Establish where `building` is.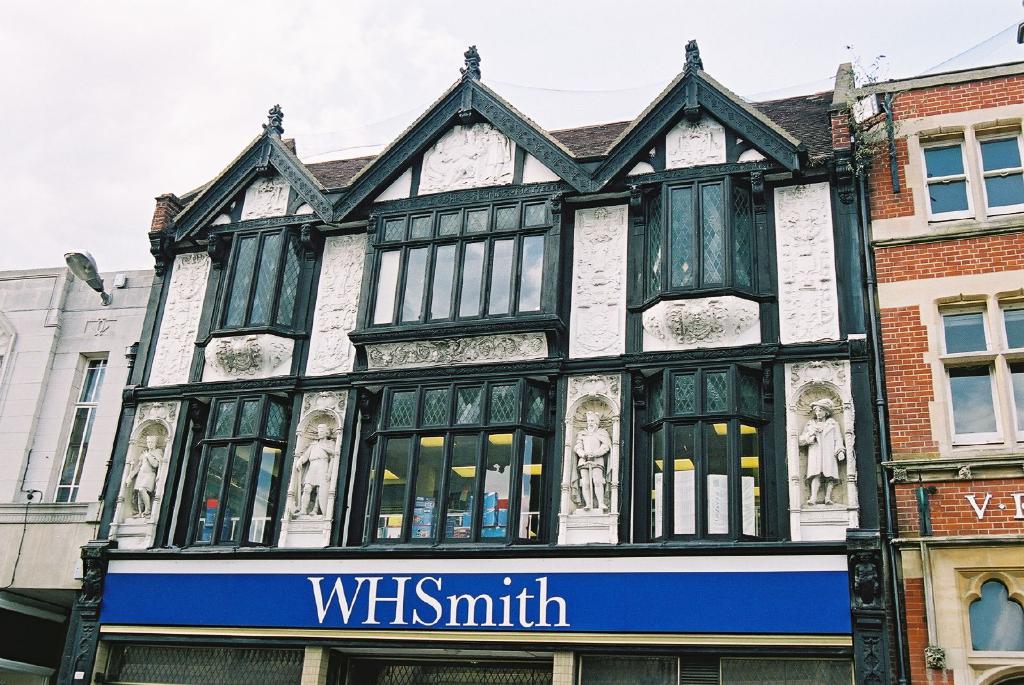
Established at <box>79,38,902,684</box>.
